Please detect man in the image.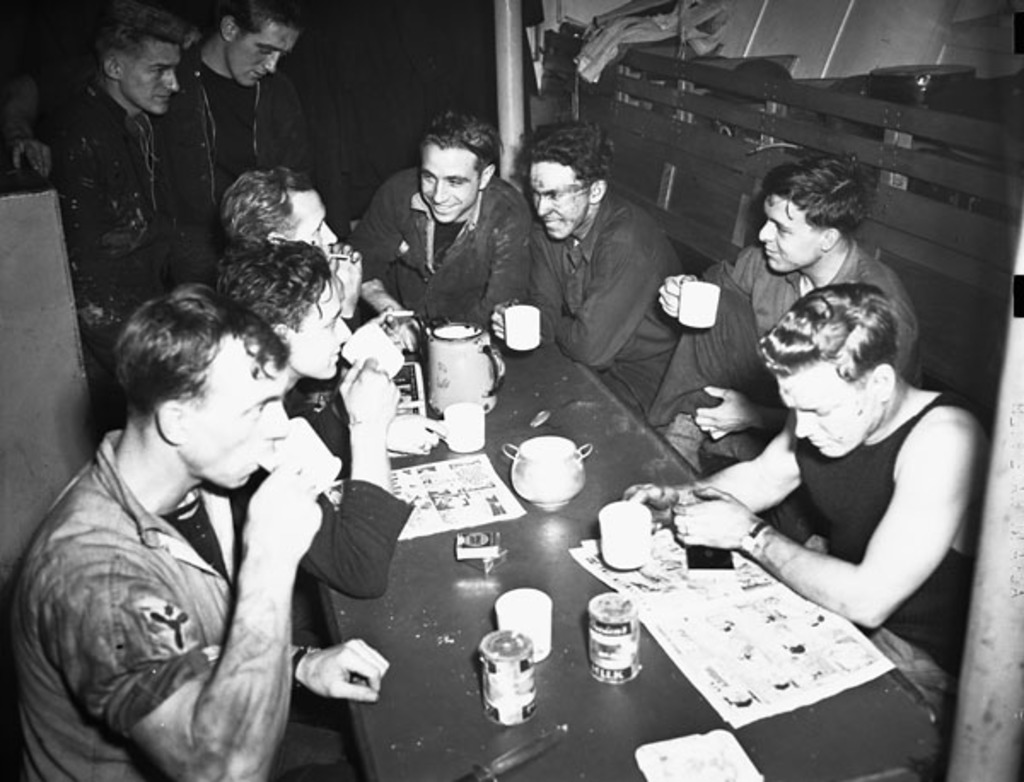
l=345, t=109, r=532, b=323.
